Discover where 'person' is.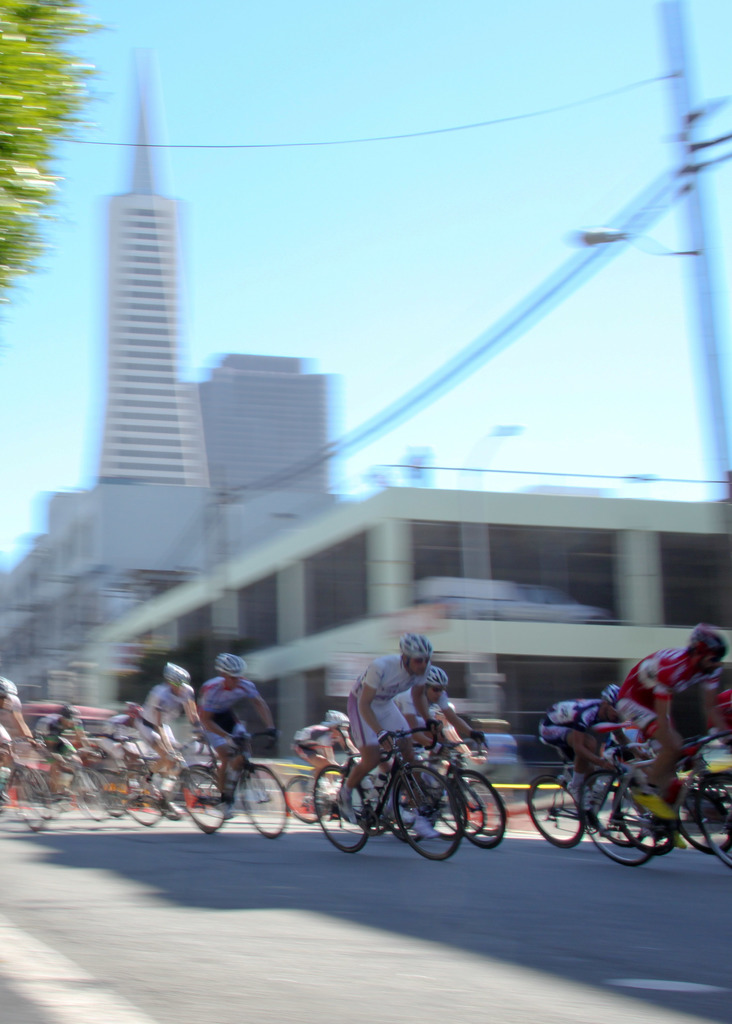
Discovered at pyautogui.locateOnScreen(551, 680, 628, 813).
